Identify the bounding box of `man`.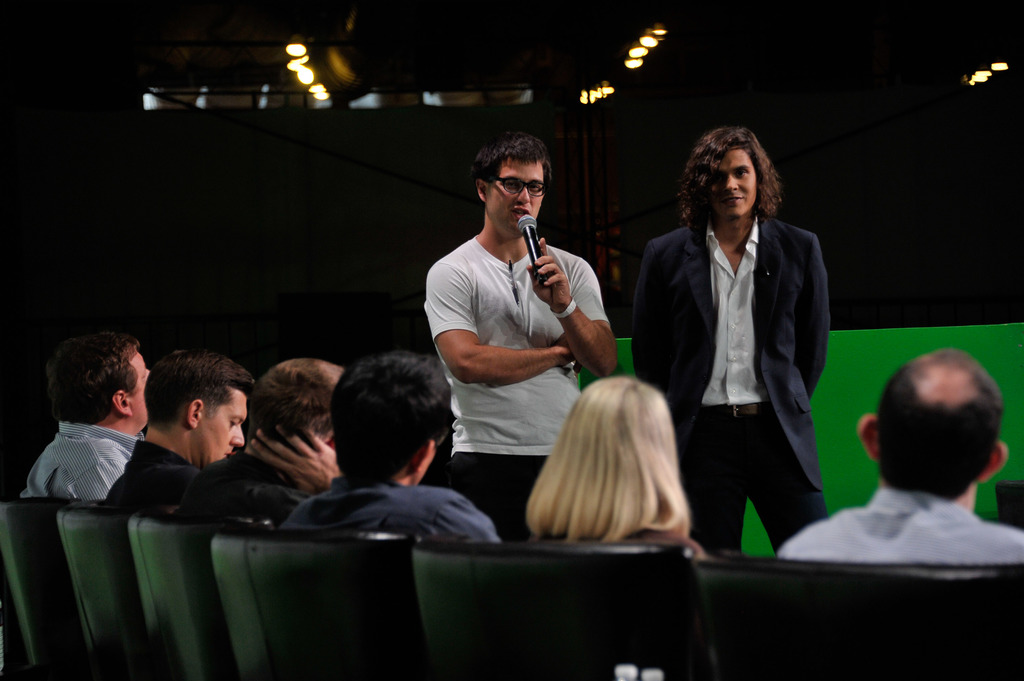
<box>776,345,1023,567</box>.
